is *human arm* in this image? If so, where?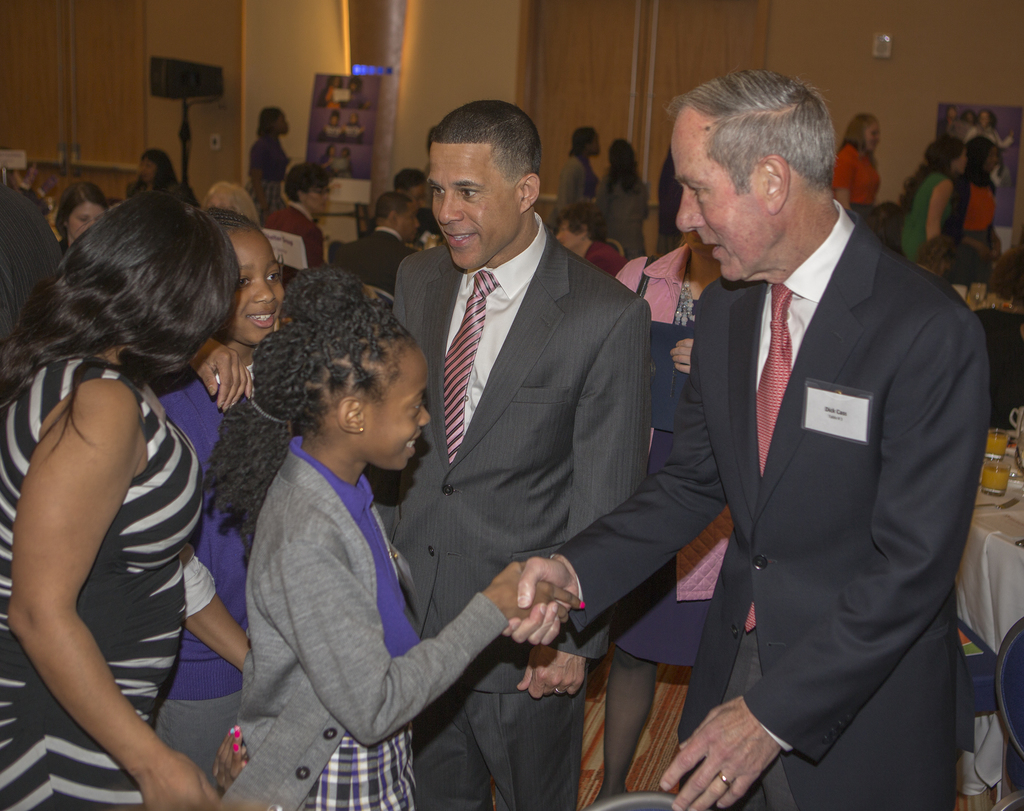
Yes, at (5,380,220,810).
